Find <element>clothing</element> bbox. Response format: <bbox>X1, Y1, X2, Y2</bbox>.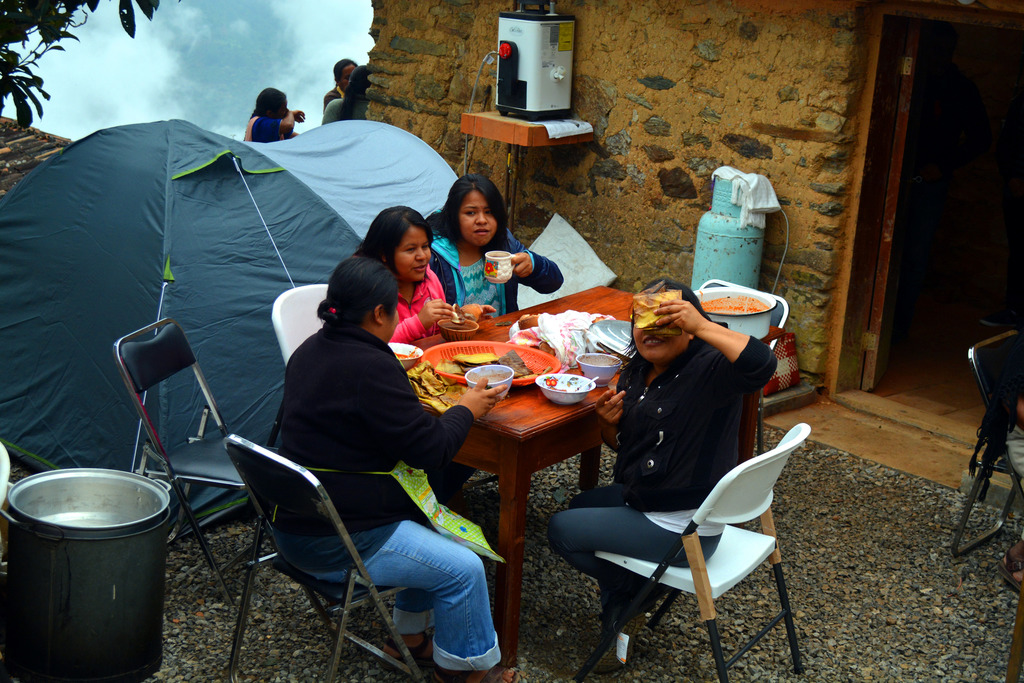
<bbox>421, 225, 568, 320</bbox>.
